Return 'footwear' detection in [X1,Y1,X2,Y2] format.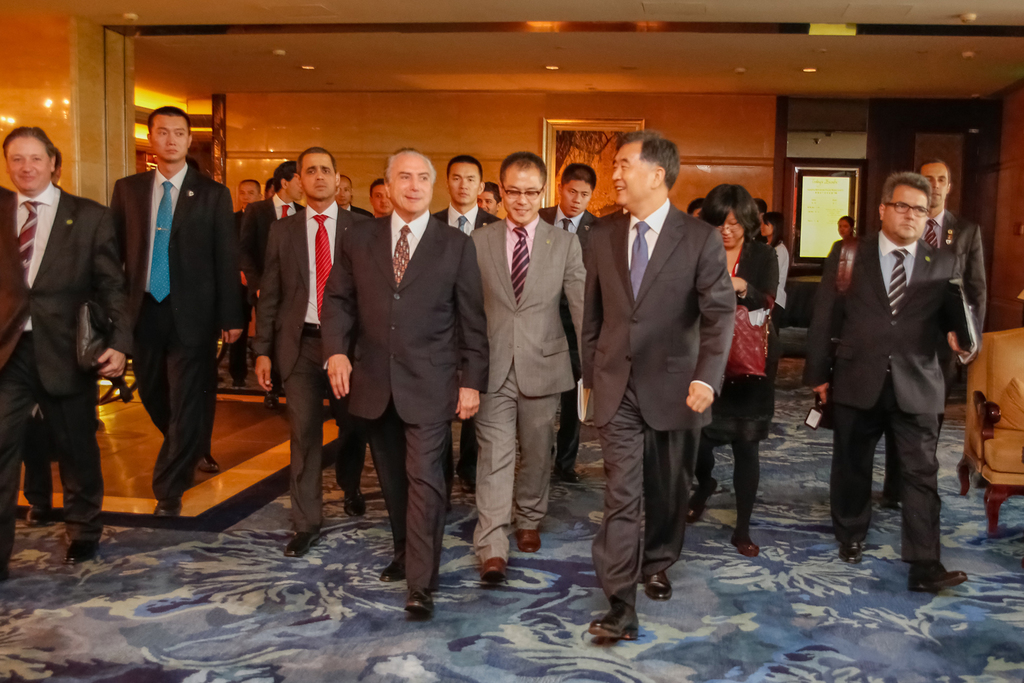
[24,497,47,529].
